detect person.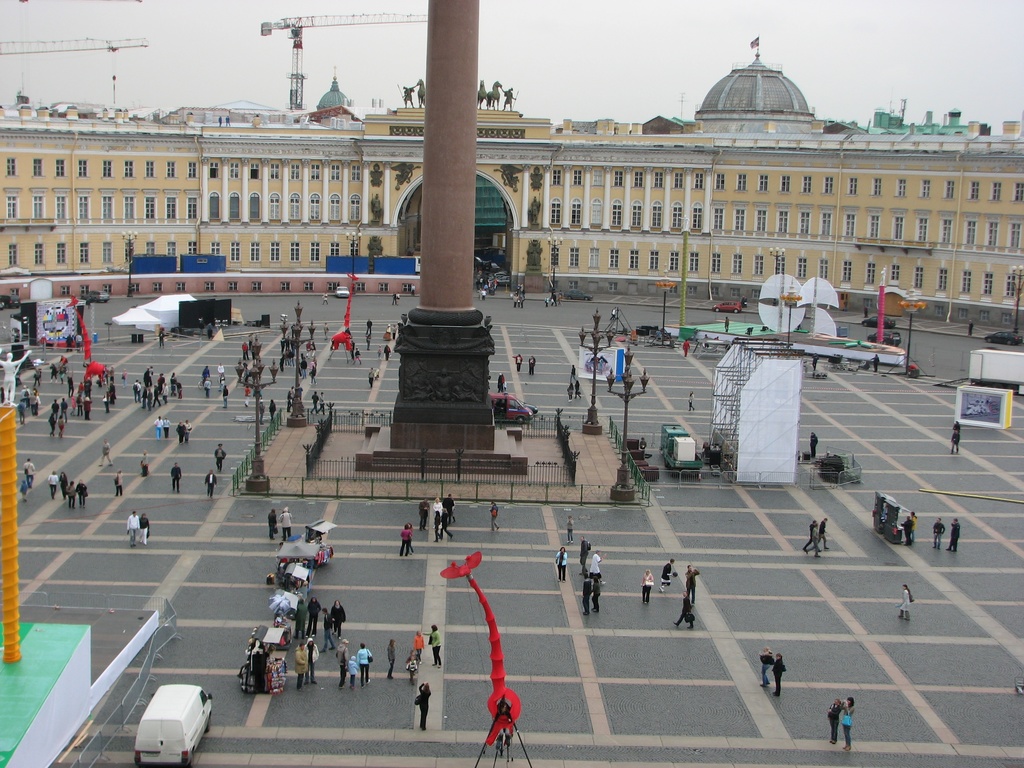
Detected at [564,514,573,541].
